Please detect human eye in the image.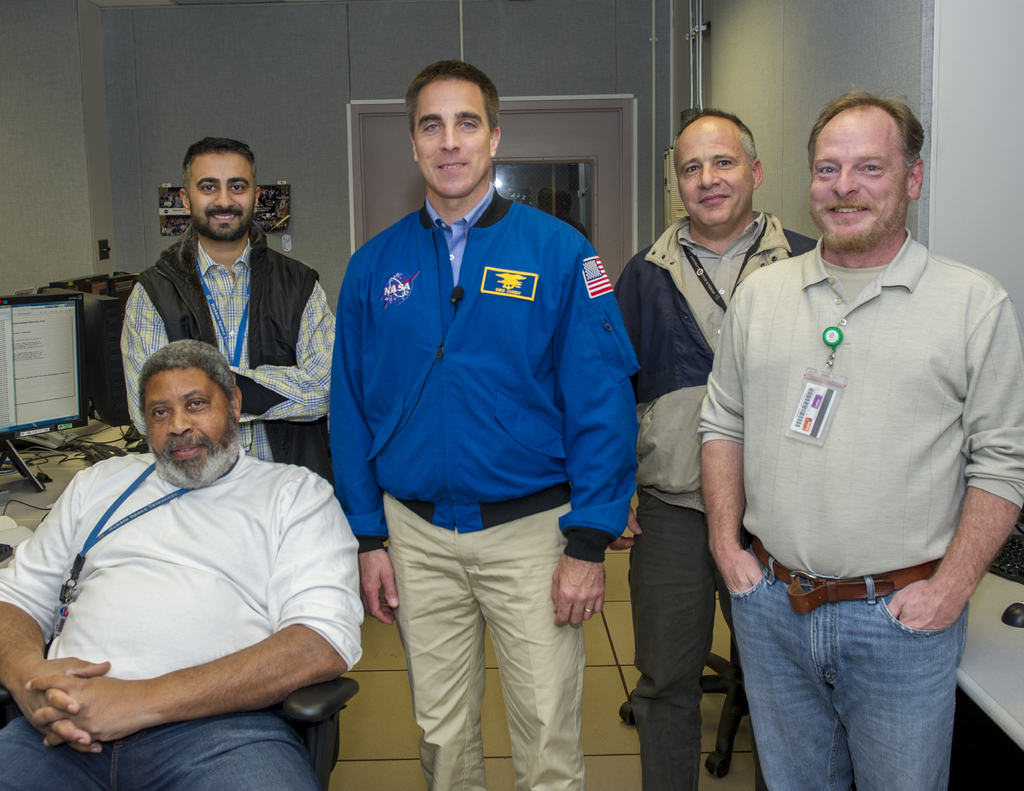
[682, 157, 705, 176].
